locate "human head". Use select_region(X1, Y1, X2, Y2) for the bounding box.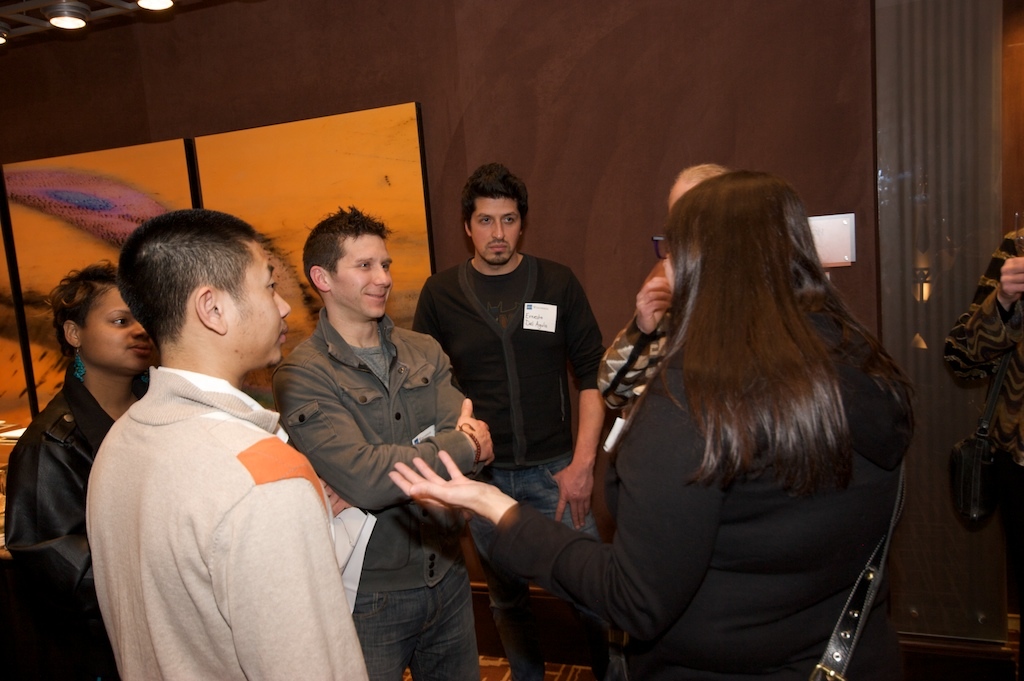
select_region(666, 160, 727, 203).
